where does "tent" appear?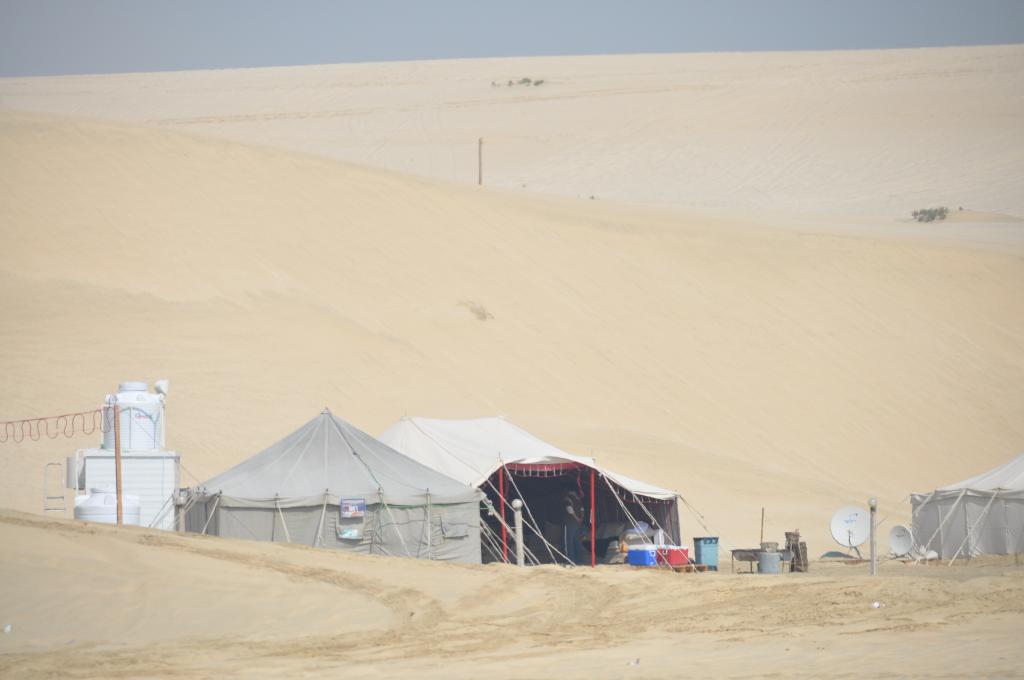
Appears at x1=401, y1=403, x2=676, y2=566.
